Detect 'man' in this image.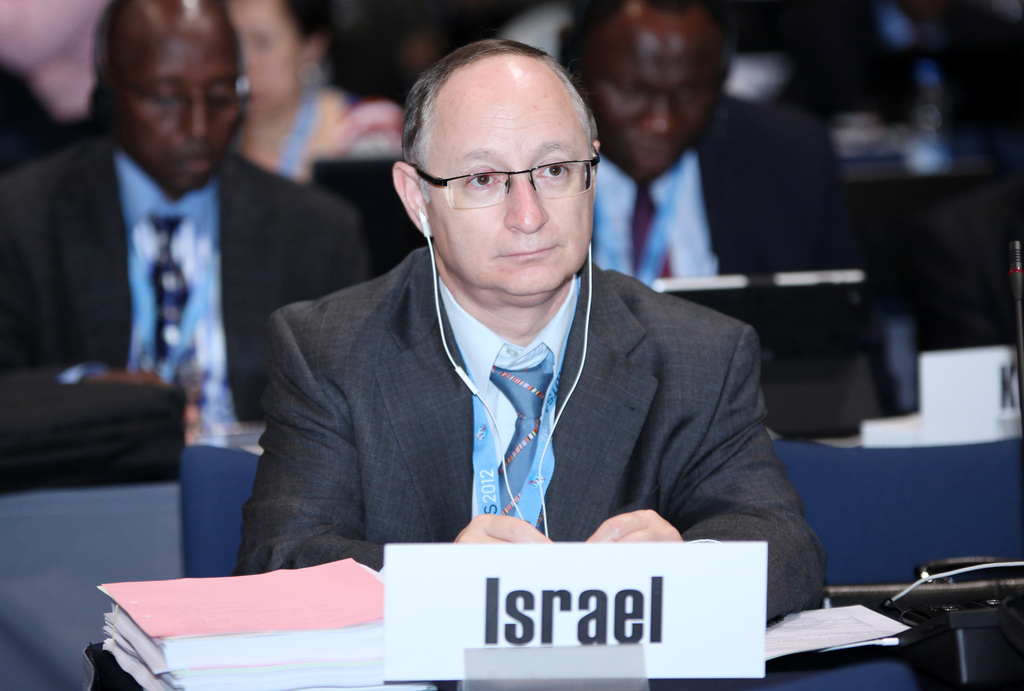
Detection: [546,0,871,450].
